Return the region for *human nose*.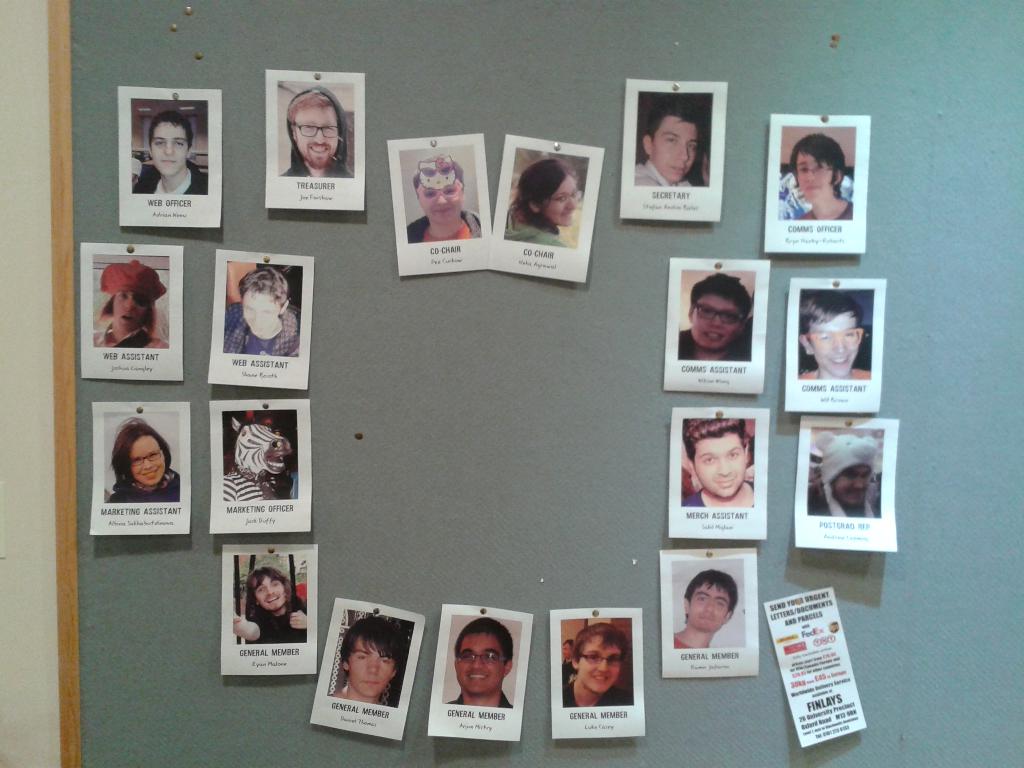
(left=708, top=314, right=722, bottom=331).
